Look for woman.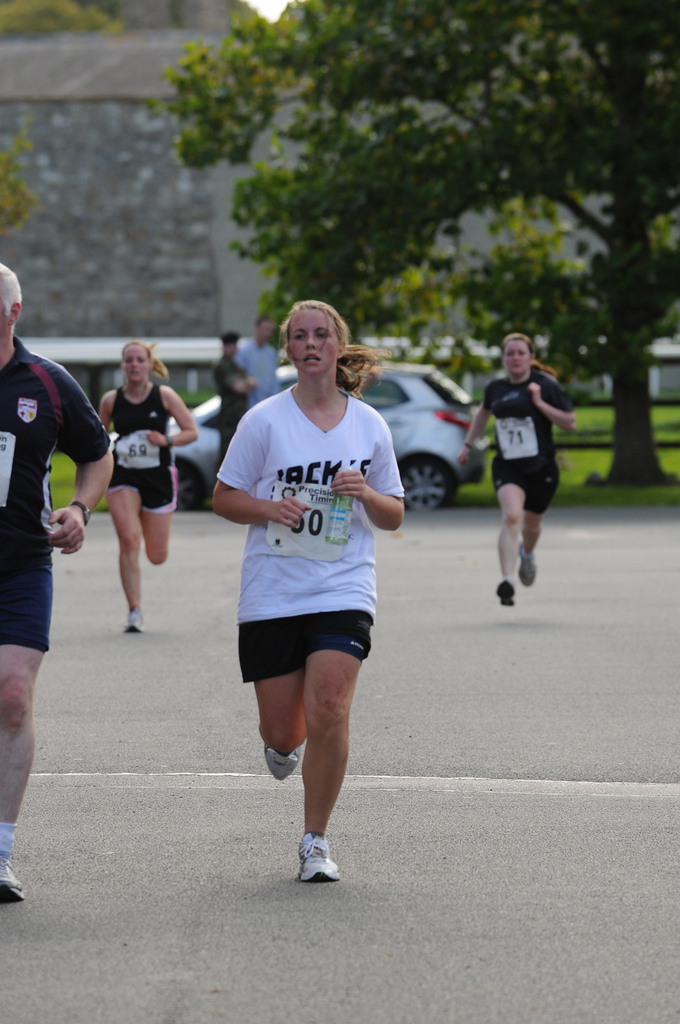
Found: 212/317/406/894.
